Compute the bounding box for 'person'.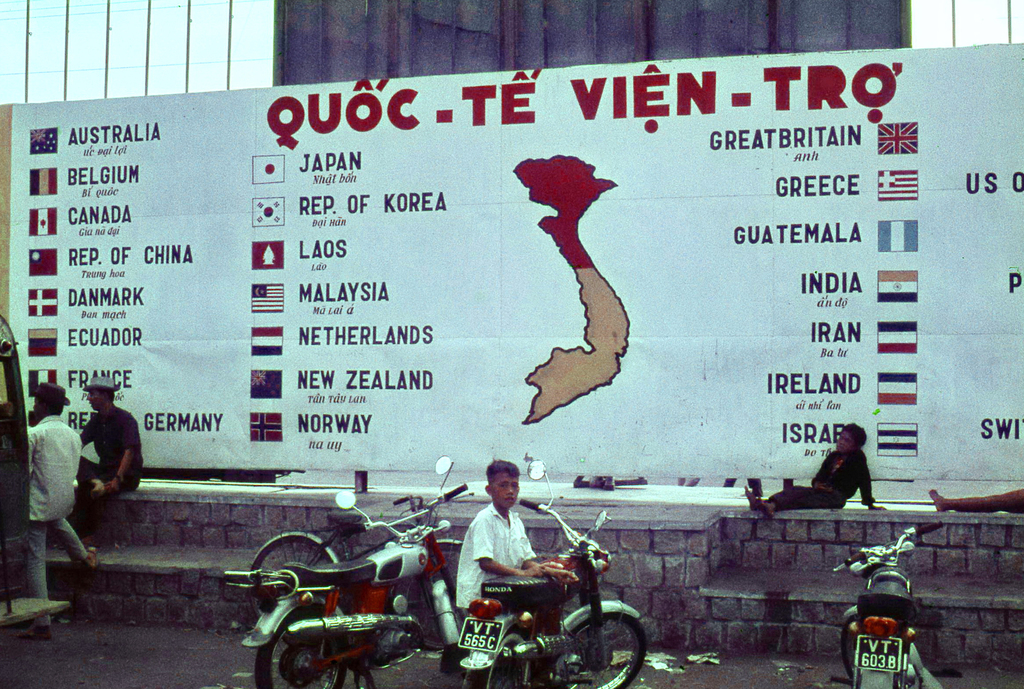
744,420,884,521.
